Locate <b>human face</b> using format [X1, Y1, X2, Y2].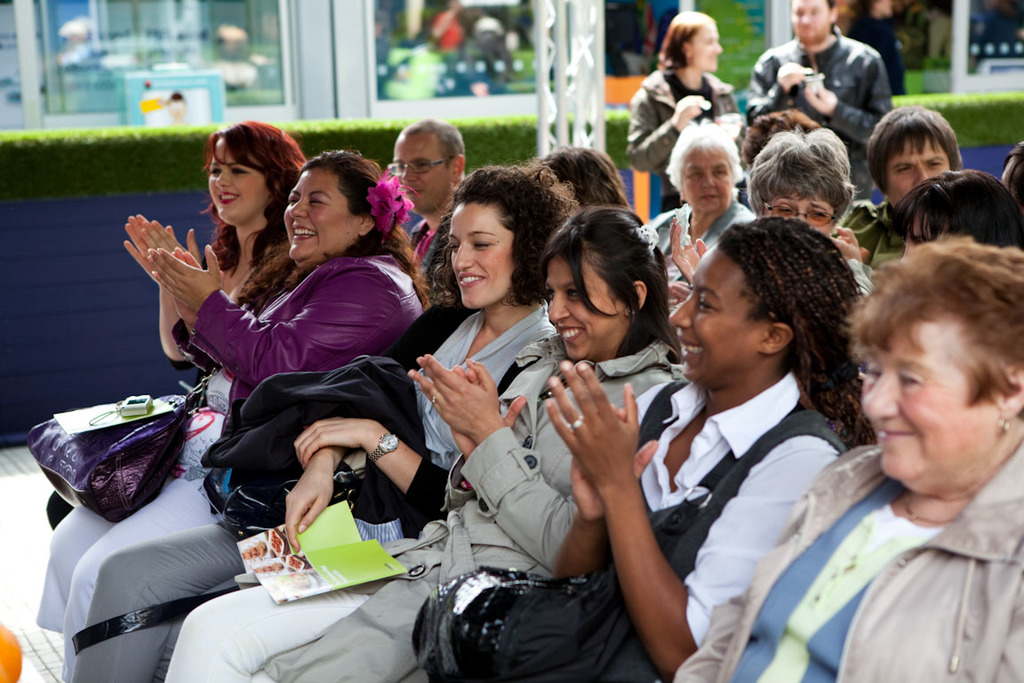
[689, 23, 724, 72].
